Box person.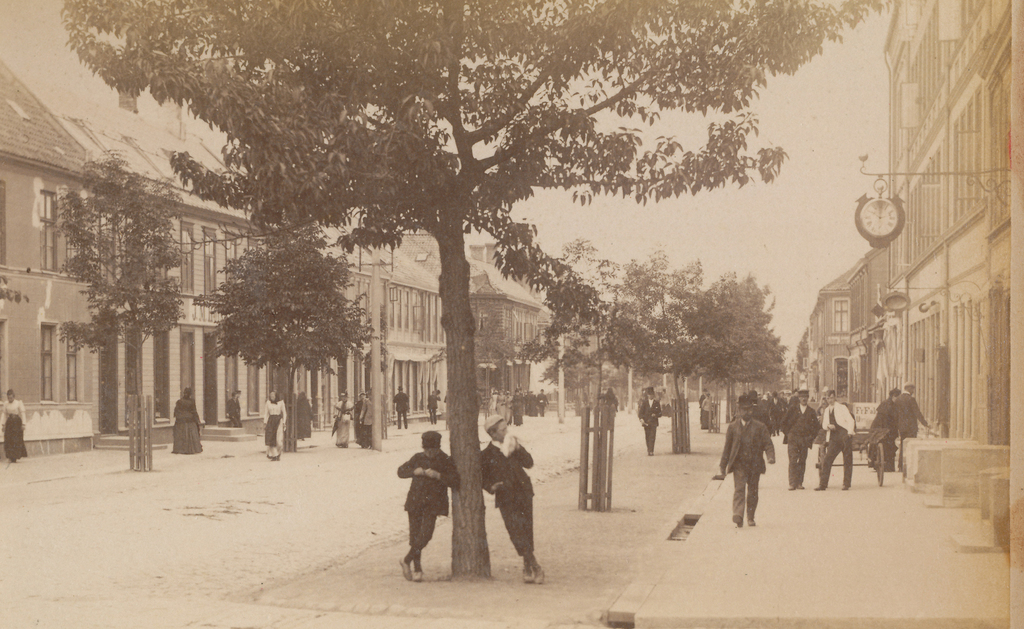
detection(698, 389, 715, 434).
